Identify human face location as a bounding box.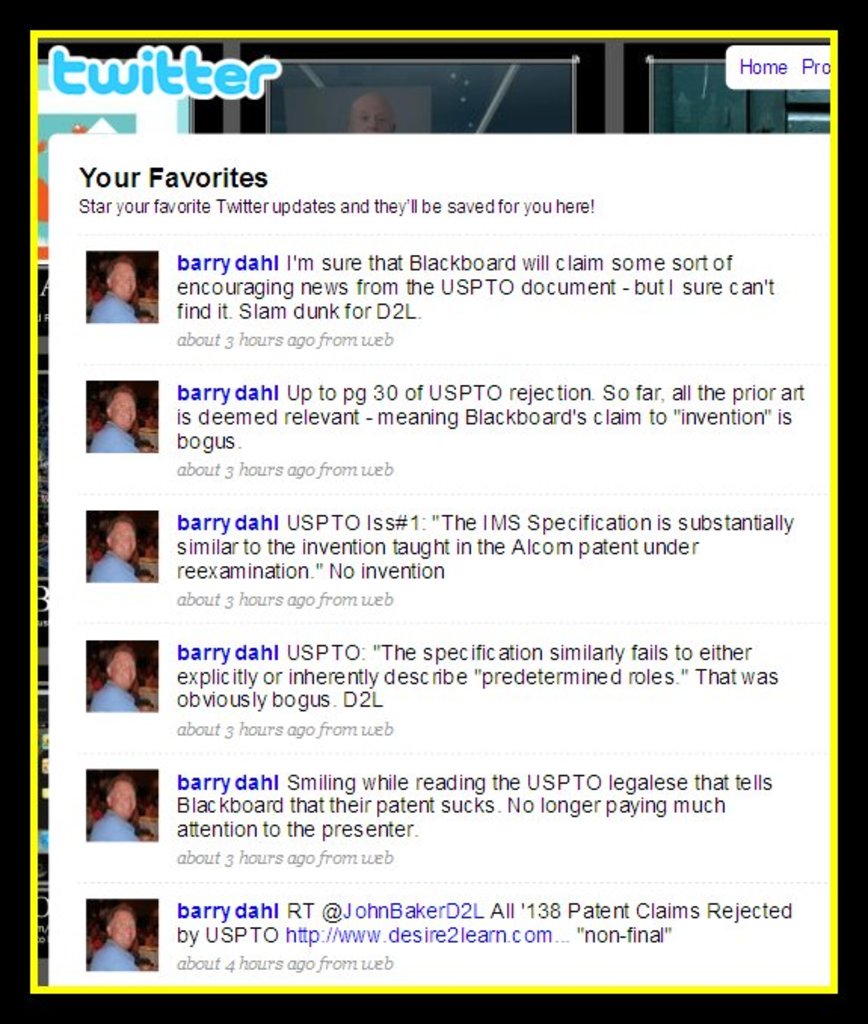
115,785,139,816.
